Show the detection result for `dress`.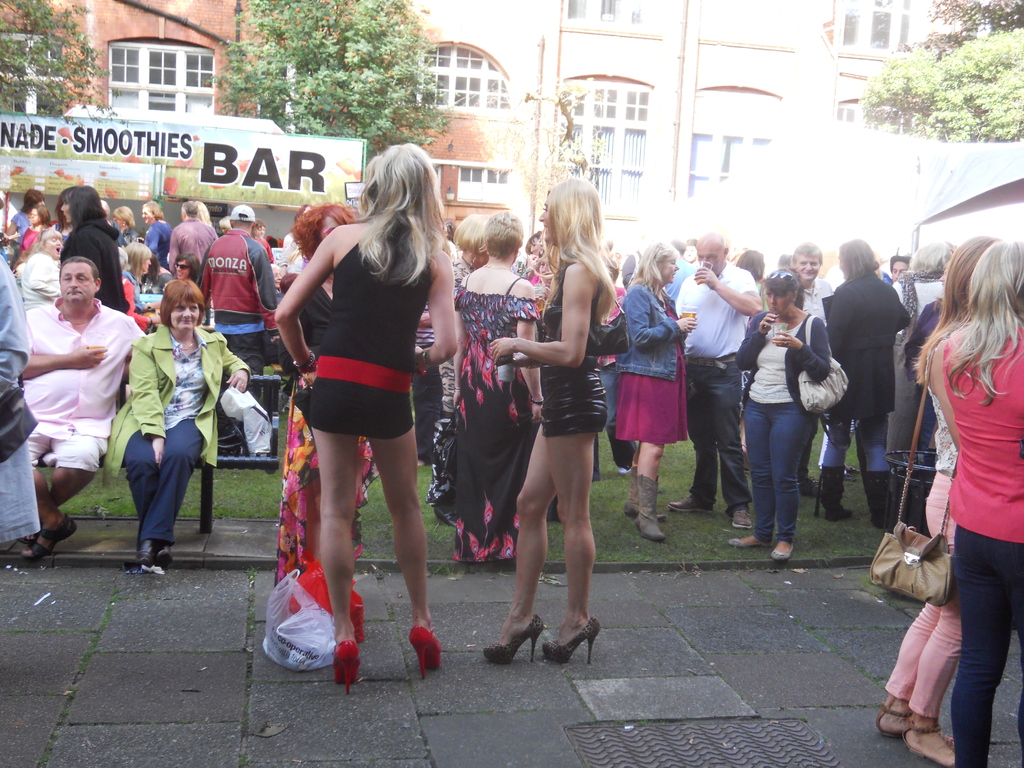
detection(275, 286, 374, 611).
